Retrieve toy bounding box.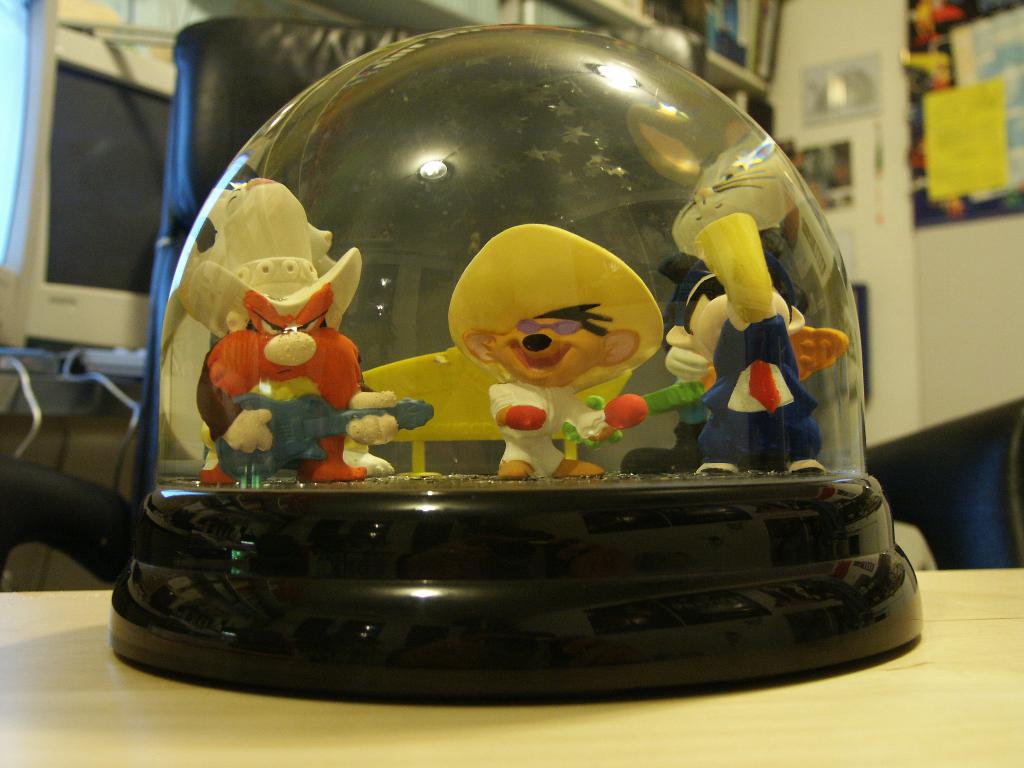
Bounding box: (669,131,851,479).
